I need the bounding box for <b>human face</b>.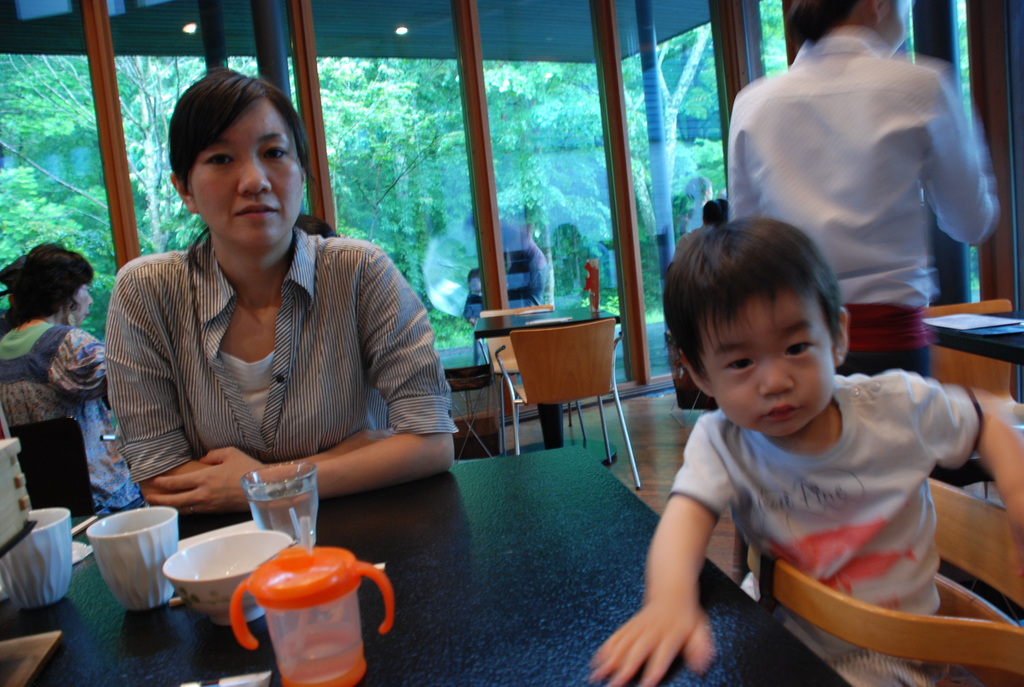
Here it is: (left=707, top=299, right=833, bottom=441).
